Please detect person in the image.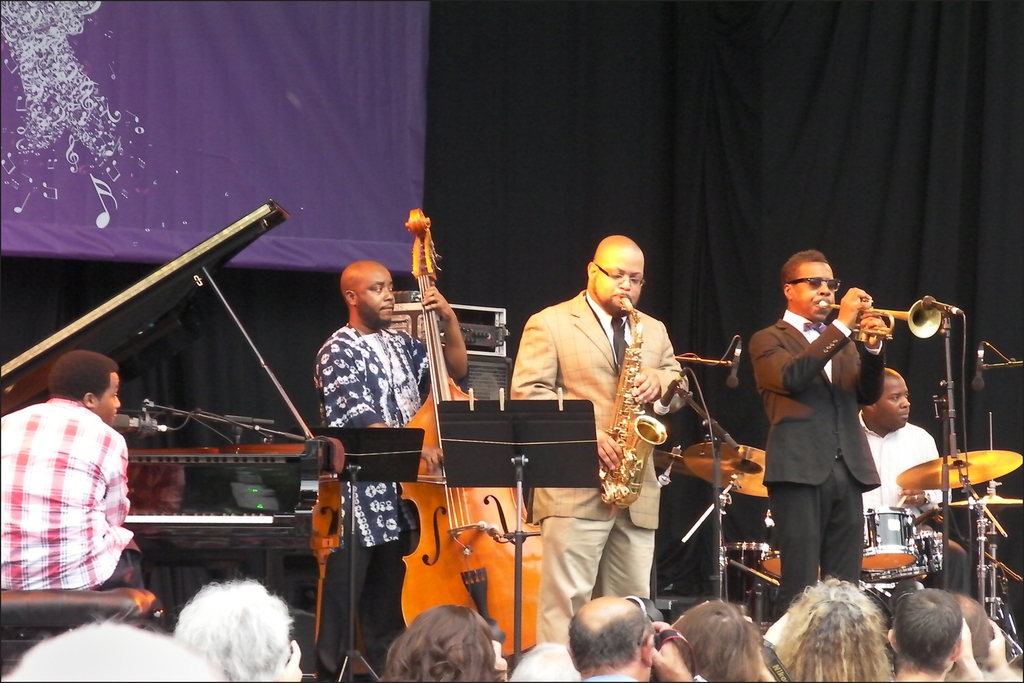
Rect(937, 582, 1016, 682).
